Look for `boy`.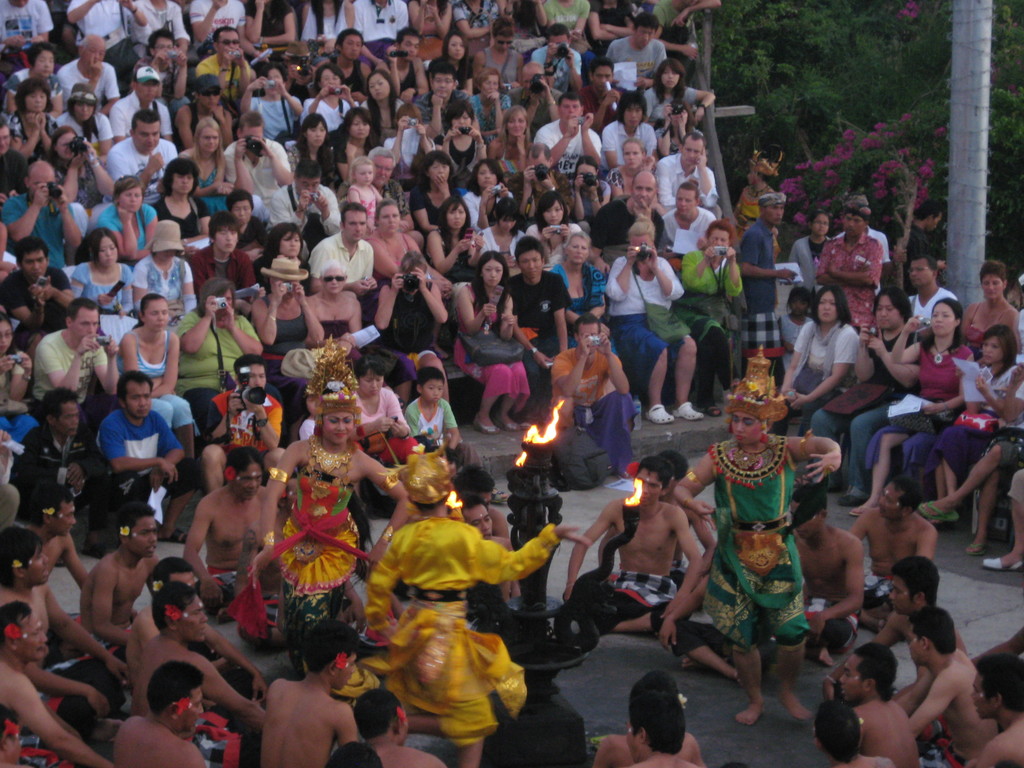
Found: bbox(819, 555, 968, 722).
